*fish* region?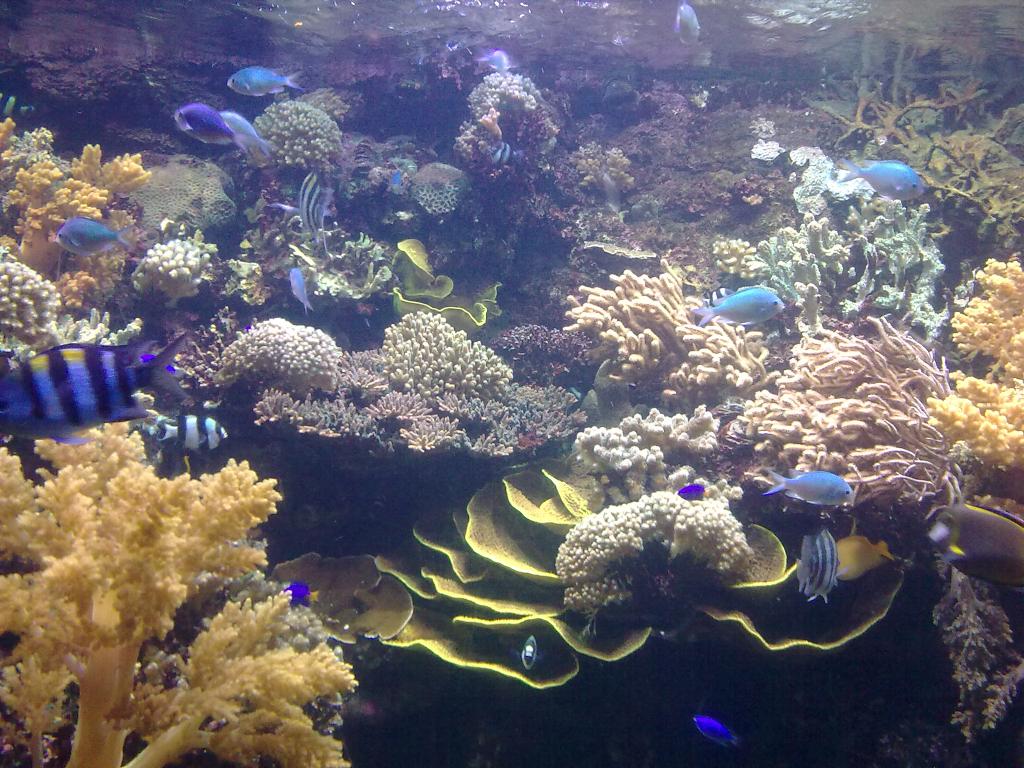
box=[0, 340, 198, 451]
